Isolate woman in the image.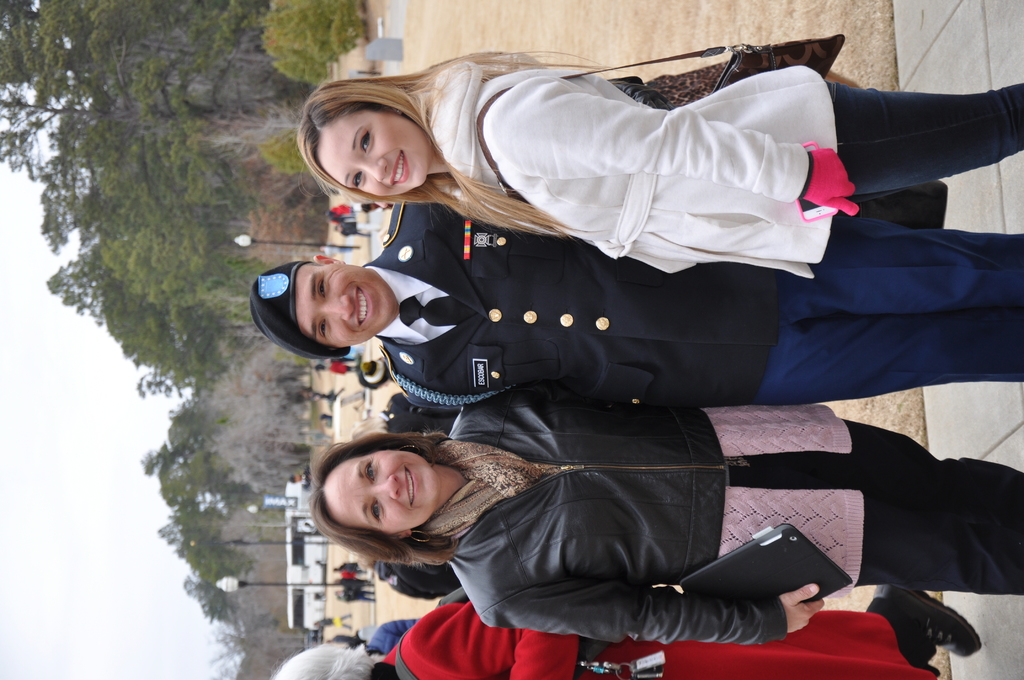
Isolated region: [left=297, top=49, right=1023, bottom=284].
